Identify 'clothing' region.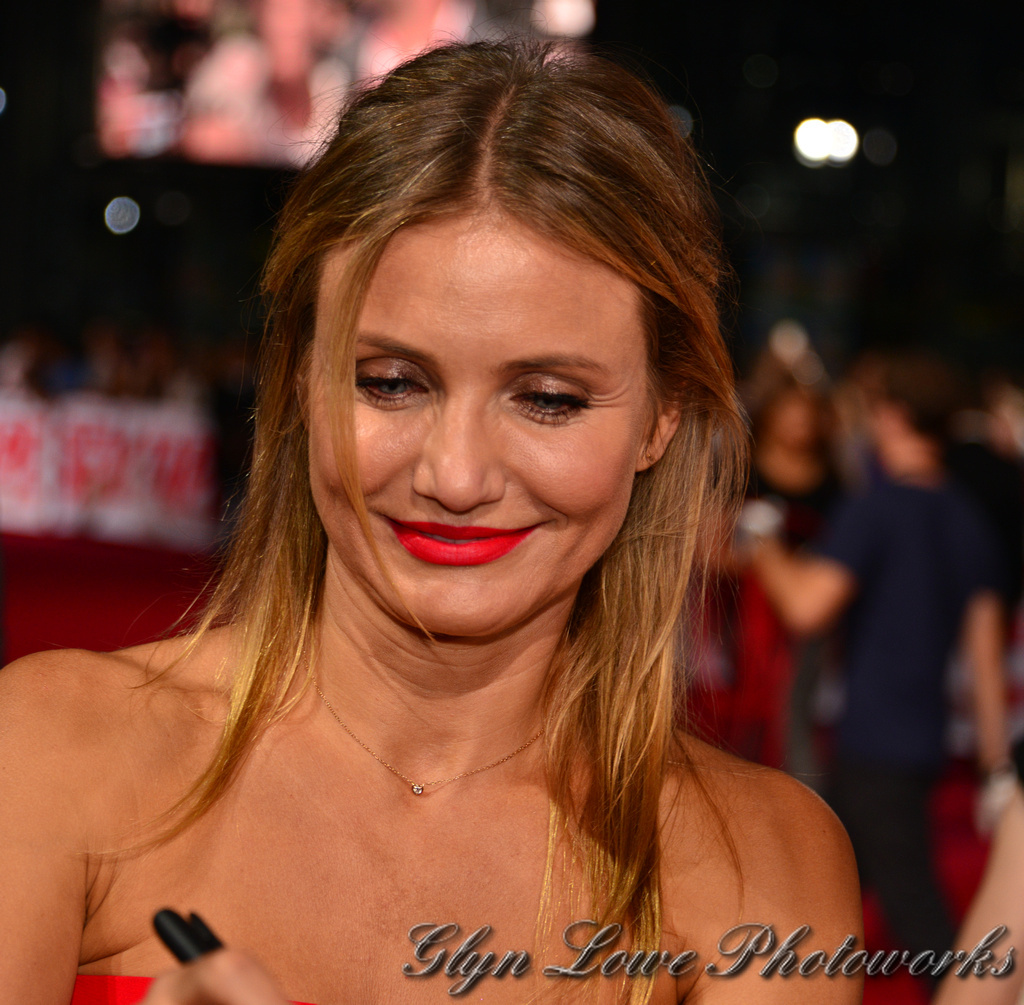
Region: [x1=809, y1=478, x2=992, y2=983].
